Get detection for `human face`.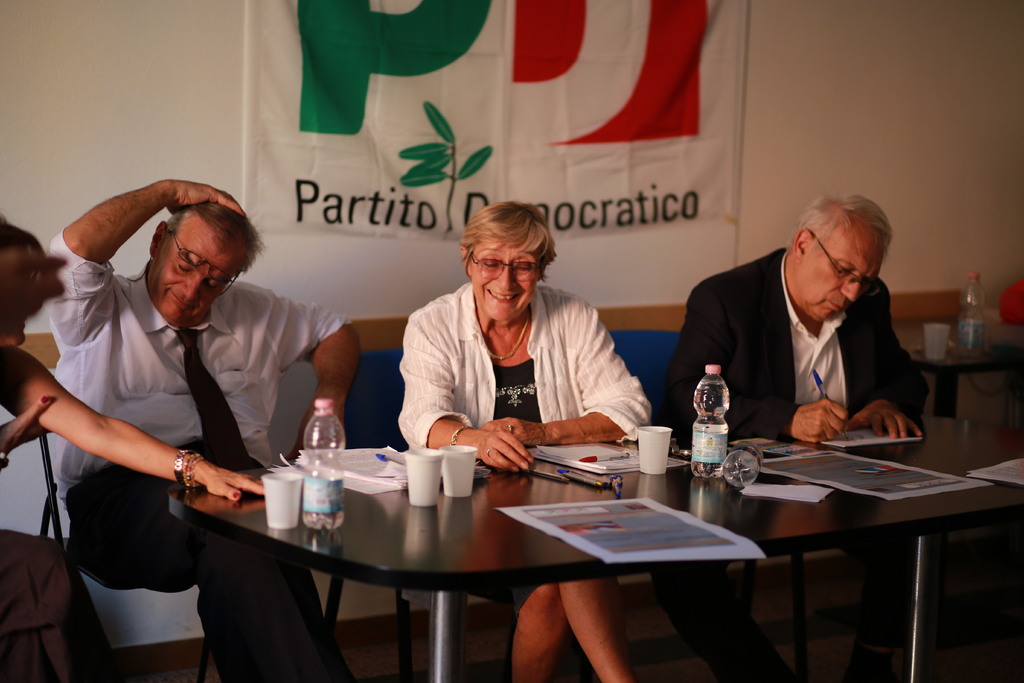
Detection: <box>147,231,243,321</box>.
